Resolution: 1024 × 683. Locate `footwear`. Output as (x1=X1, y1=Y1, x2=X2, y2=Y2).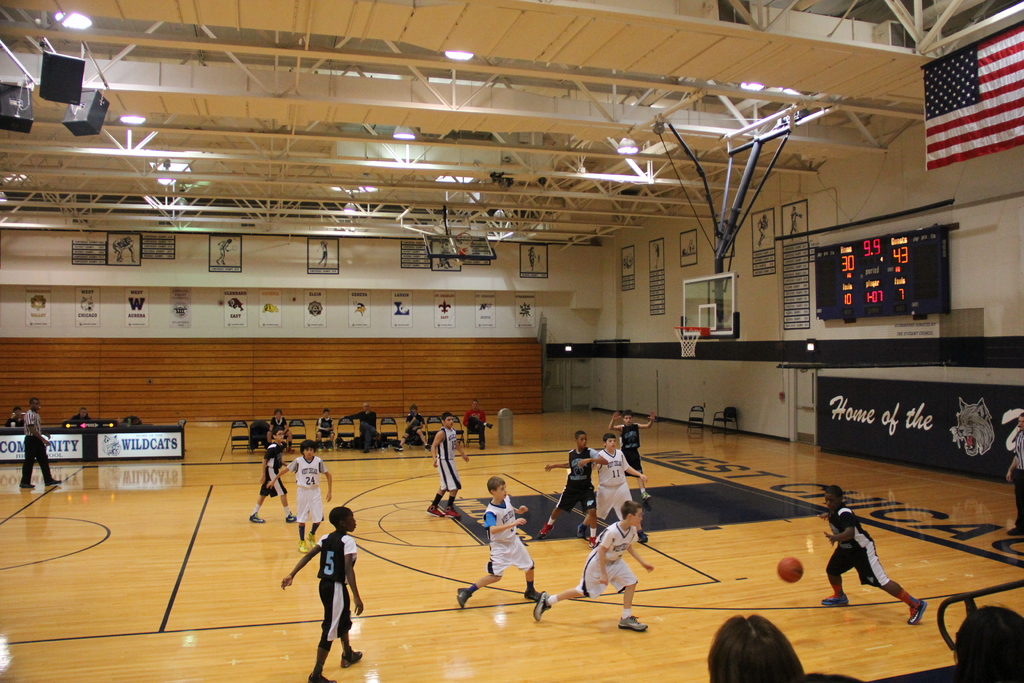
(x1=531, y1=588, x2=552, y2=621).
